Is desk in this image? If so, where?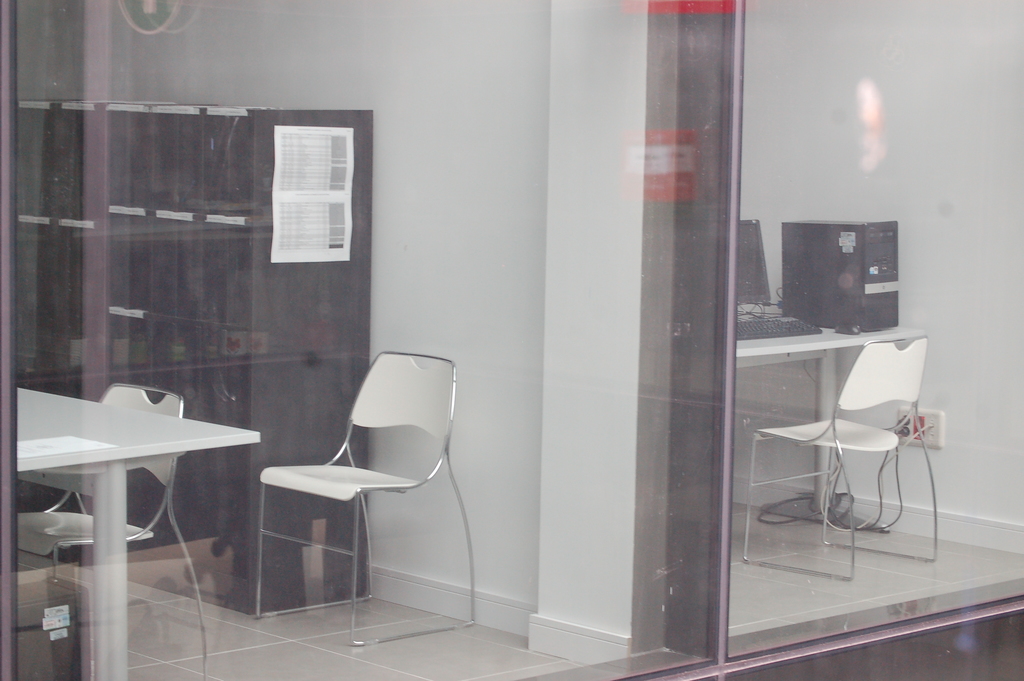
Yes, at <bbox>17, 387, 262, 680</bbox>.
